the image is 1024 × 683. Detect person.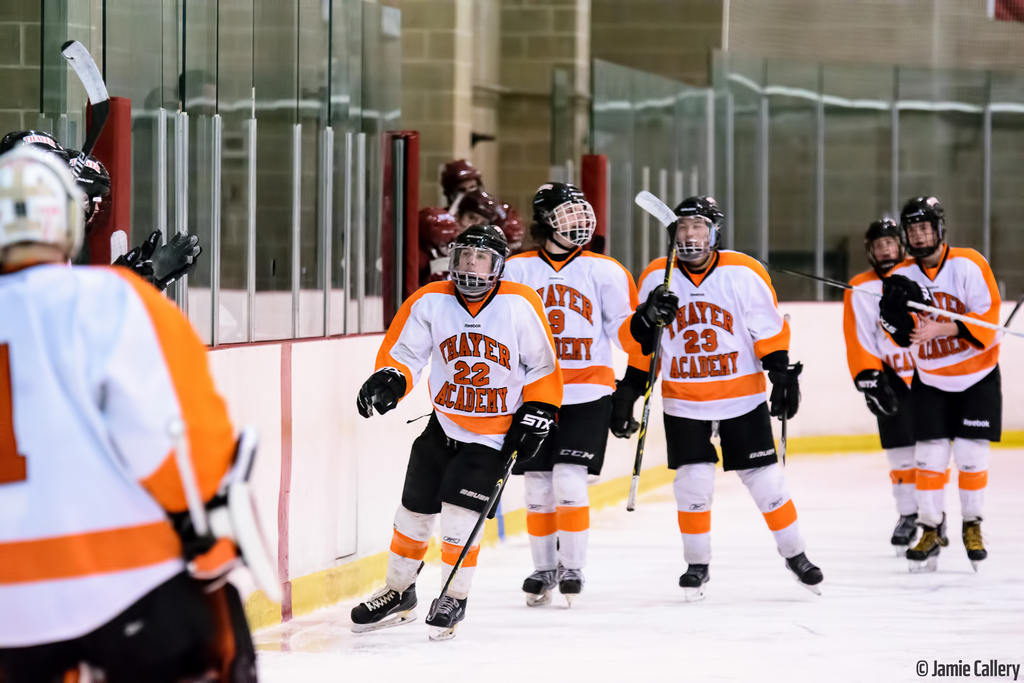
Detection: {"left": 617, "top": 196, "right": 829, "bottom": 609}.
